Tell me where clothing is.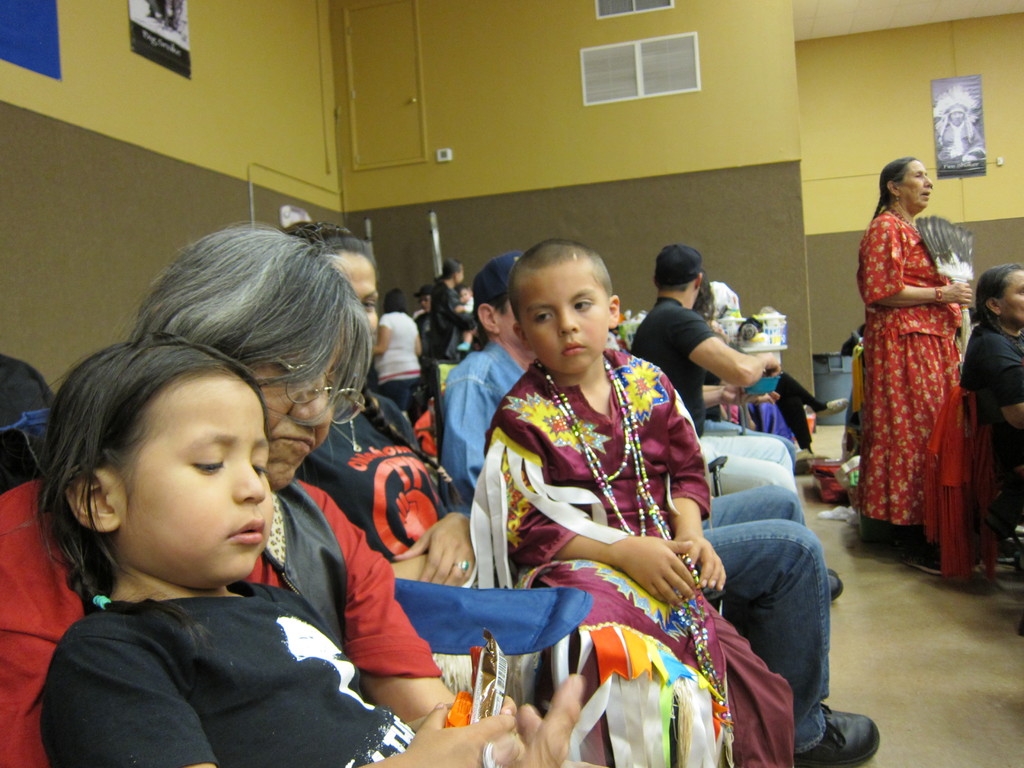
clothing is at bbox(709, 481, 831, 762).
